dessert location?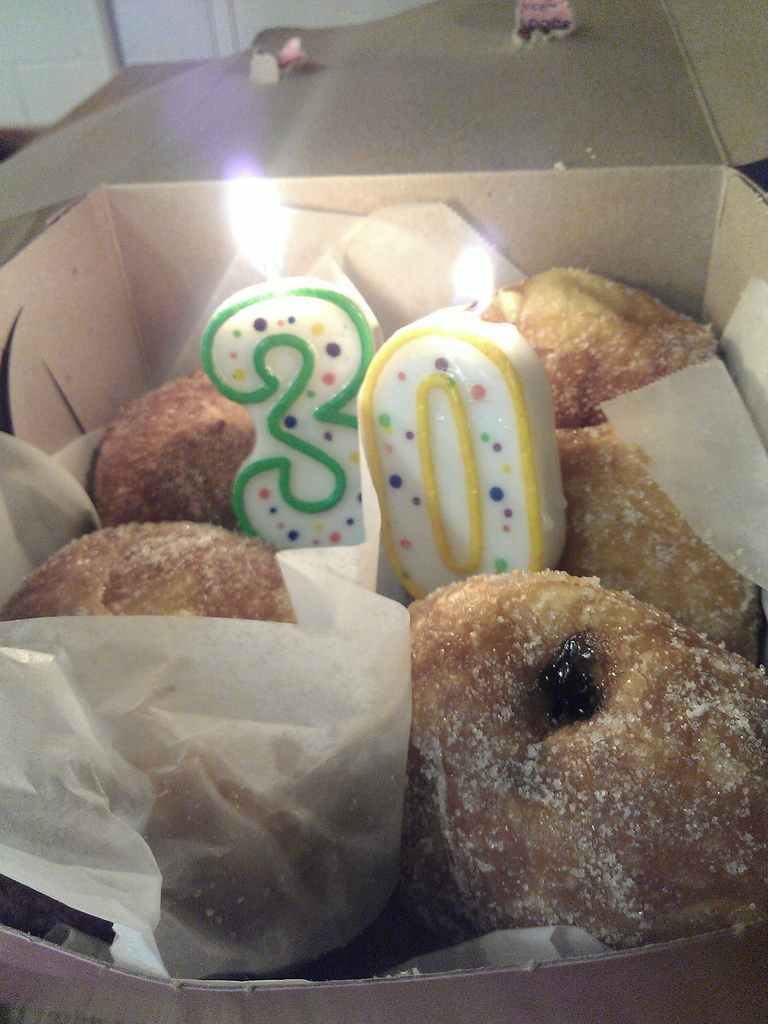
select_region(5, 524, 395, 977)
